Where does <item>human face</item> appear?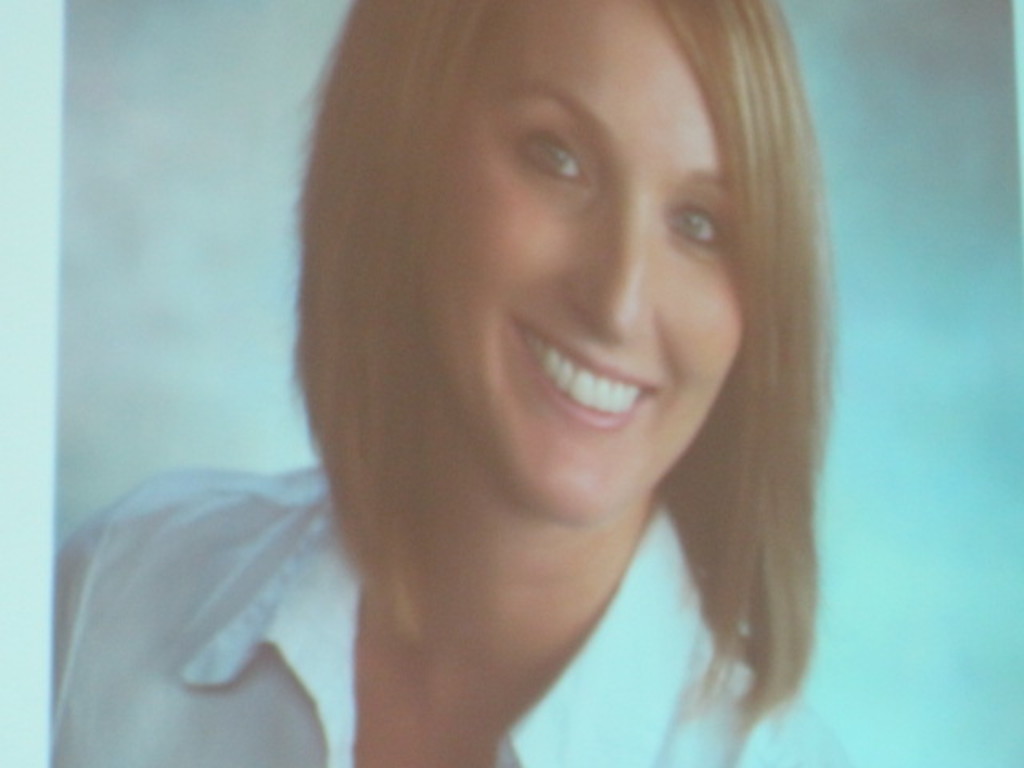
Appears at 408/0/749/533.
